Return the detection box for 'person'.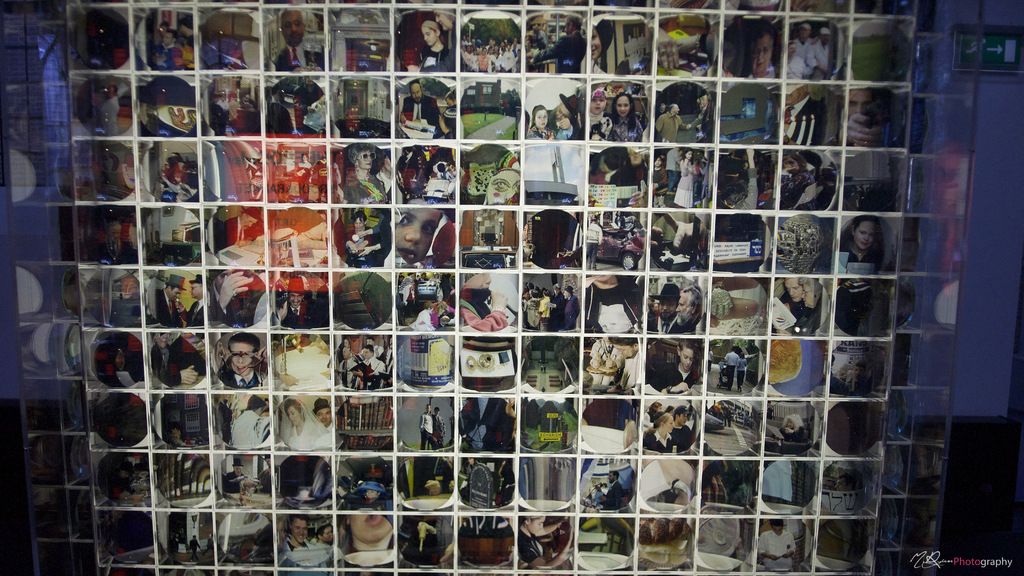
pyautogui.locateOnScreen(206, 269, 267, 326).
